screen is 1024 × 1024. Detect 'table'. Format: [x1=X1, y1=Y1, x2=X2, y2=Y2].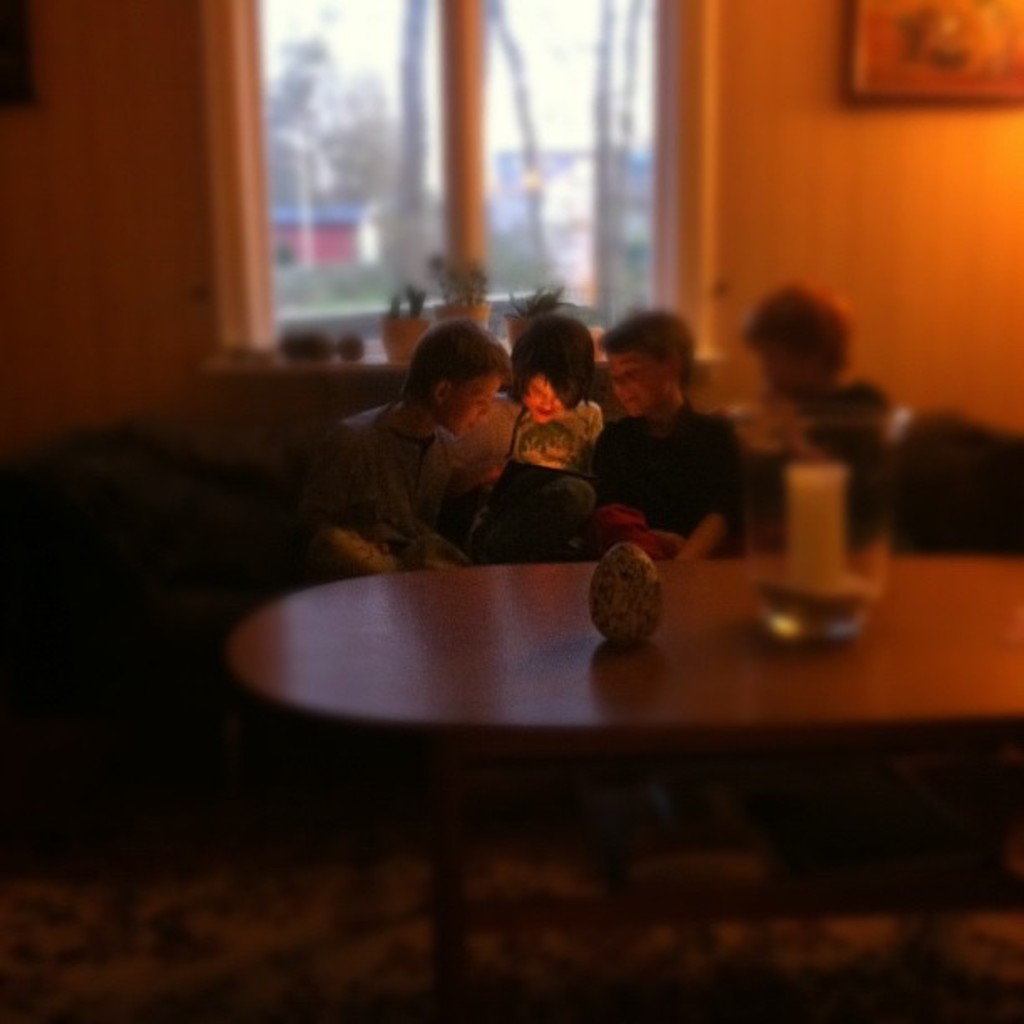
[x1=223, y1=562, x2=1022, y2=1022].
